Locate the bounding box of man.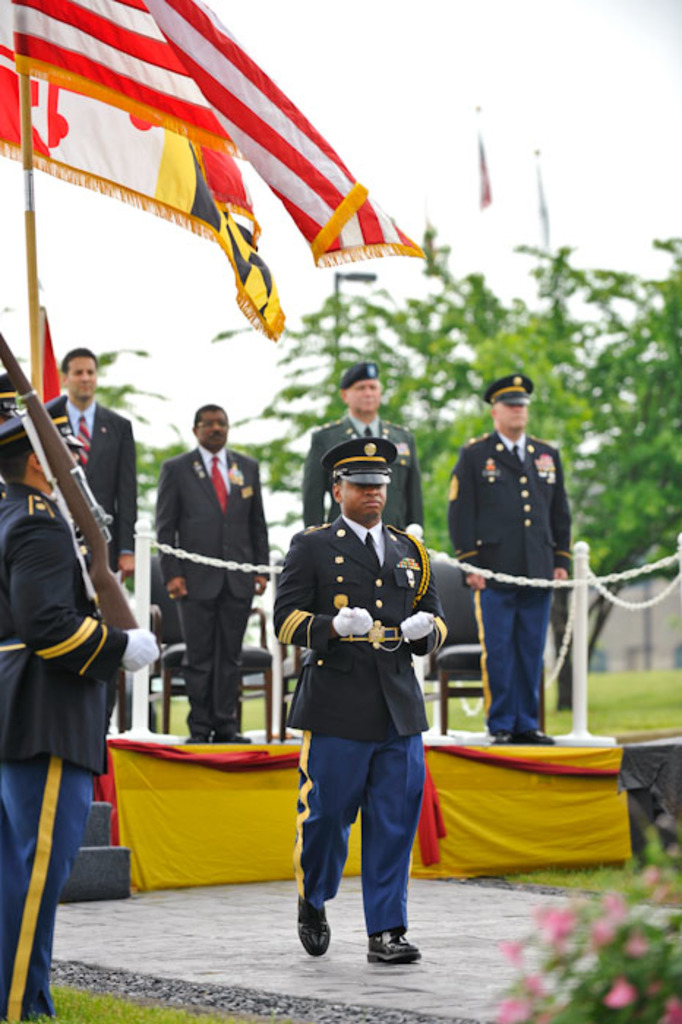
Bounding box: <region>44, 345, 135, 578</region>.
